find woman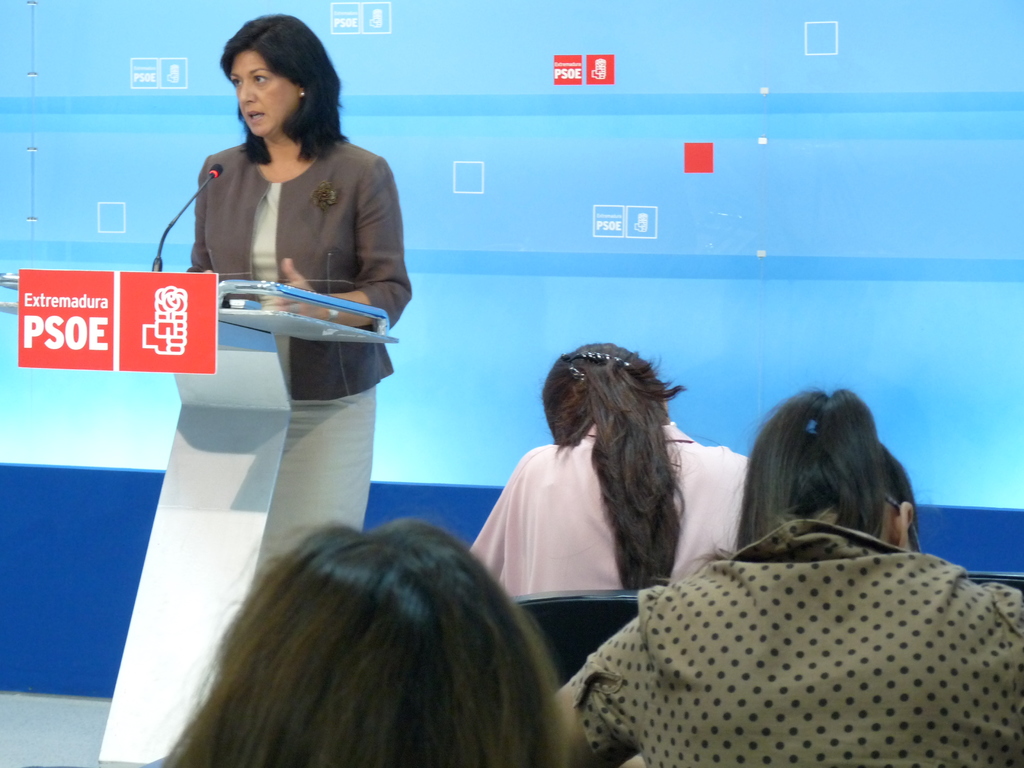
562, 386, 1023, 767
